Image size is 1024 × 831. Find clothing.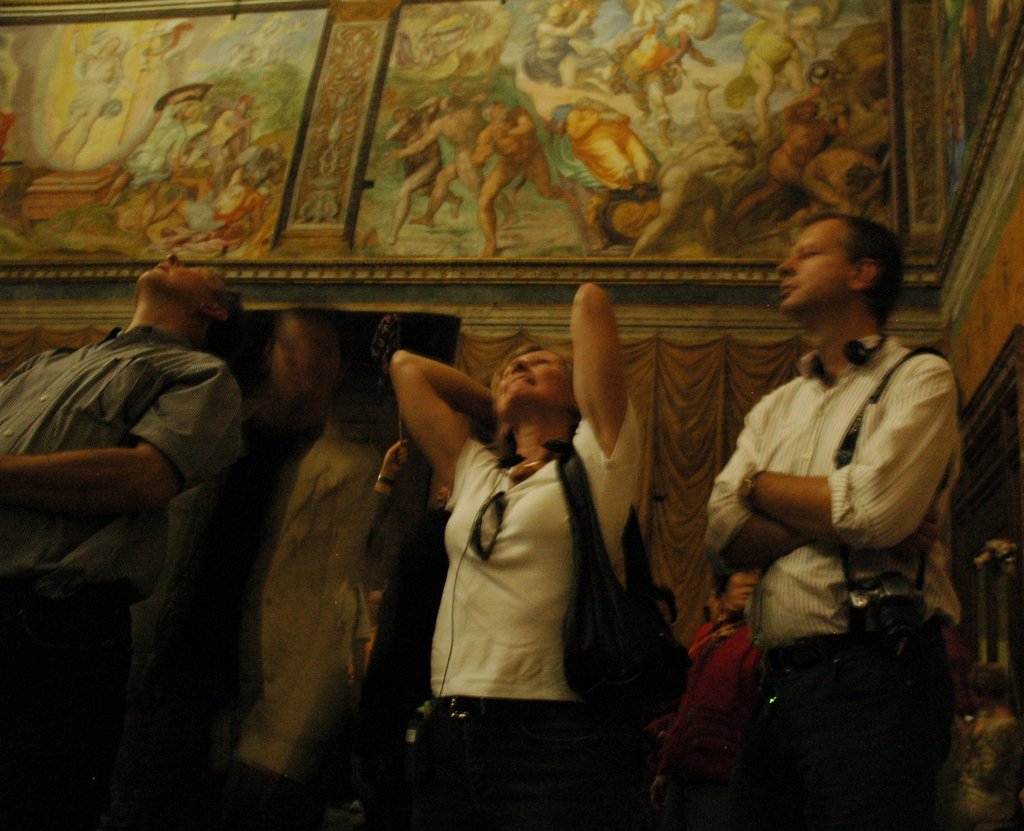
Rect(526, 17, 569, 109).
